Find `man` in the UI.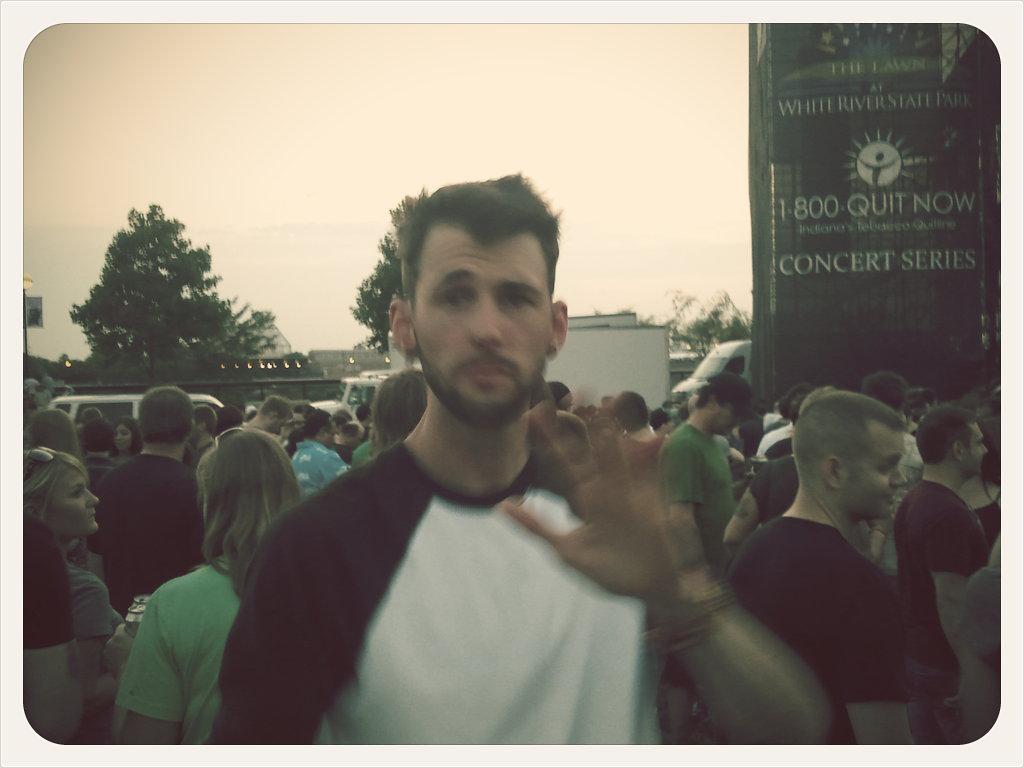
UI element at rect(289, 408, 344, 497).
